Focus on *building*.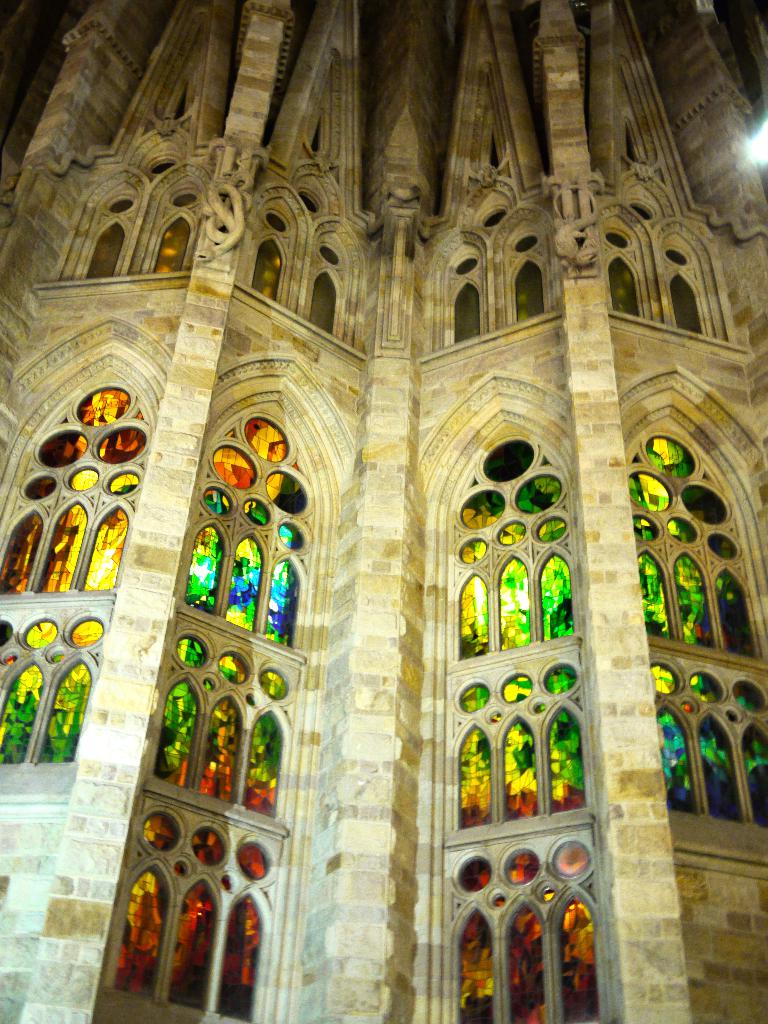
Focused at crop(0, 0, 767, 1023).
